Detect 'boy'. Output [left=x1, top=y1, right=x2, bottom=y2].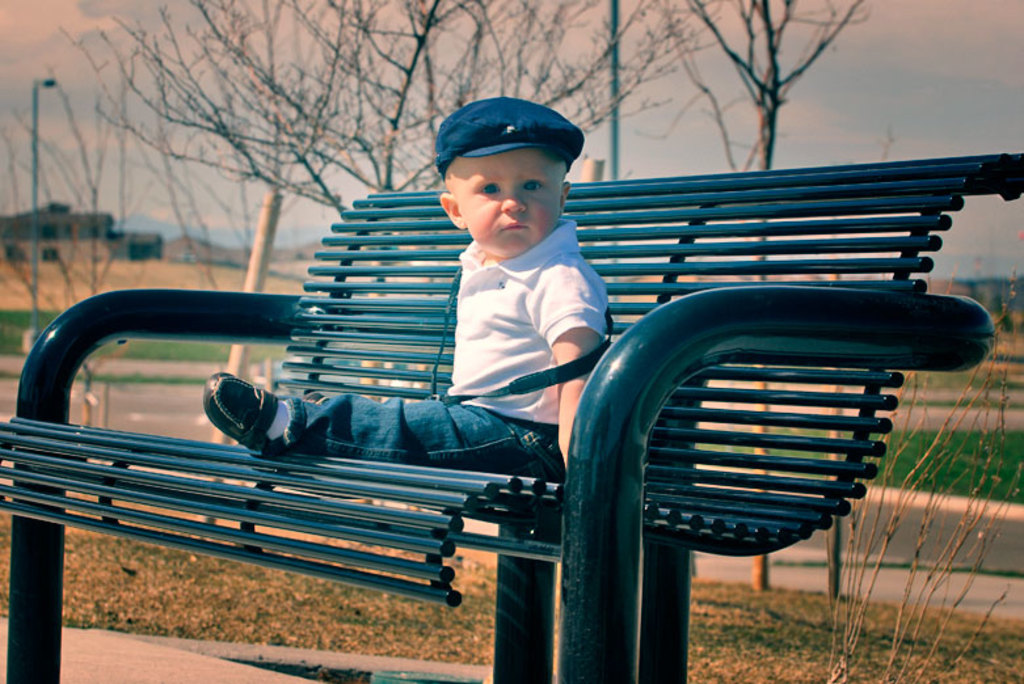
[left=312, top=109, right=646, bottom=491].
